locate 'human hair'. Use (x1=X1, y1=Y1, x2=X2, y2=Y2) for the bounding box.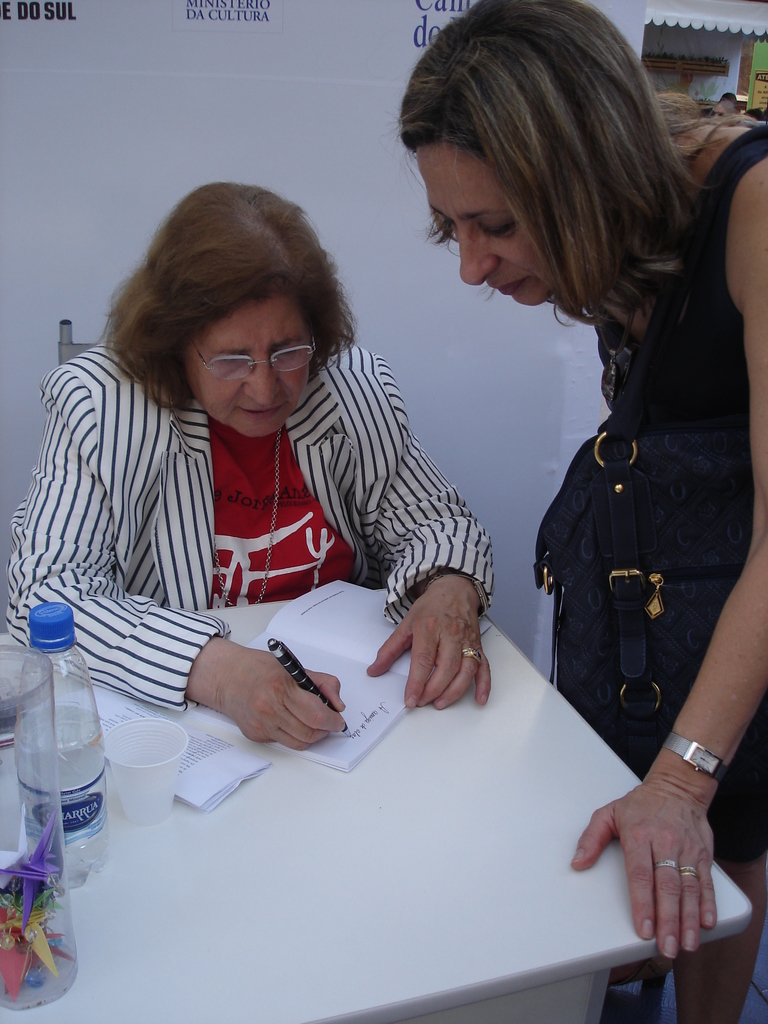
(x1=714, y1=99, x2=739, y2=116).
